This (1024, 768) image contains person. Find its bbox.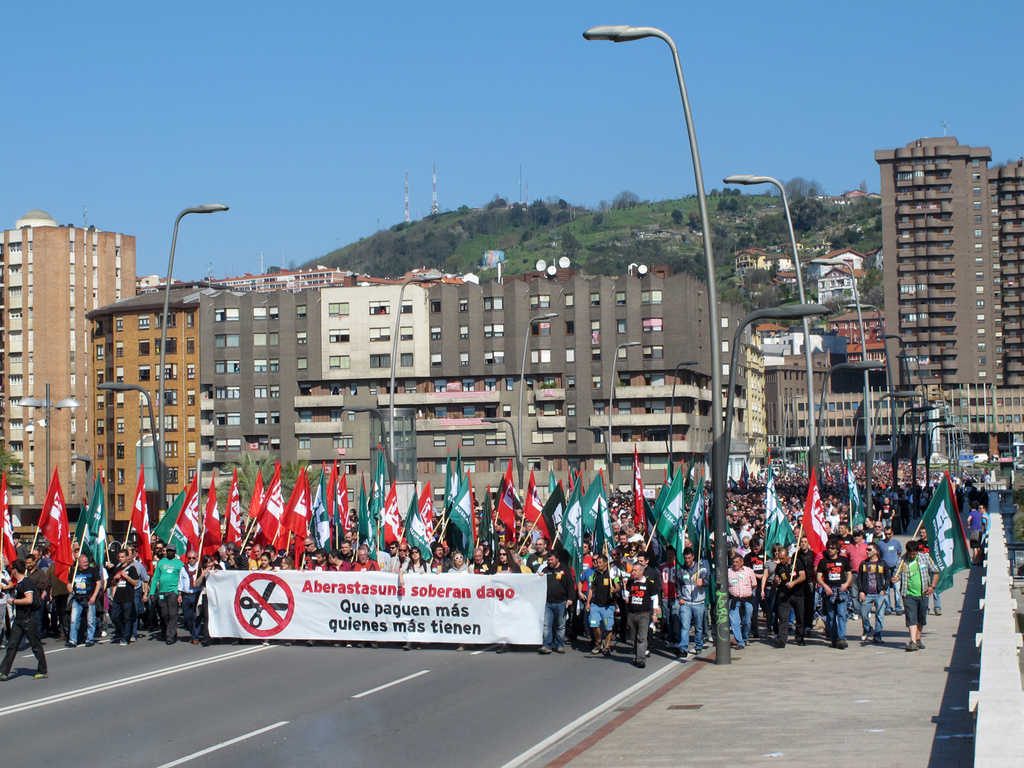
box=[620, 556, 661, 667].
